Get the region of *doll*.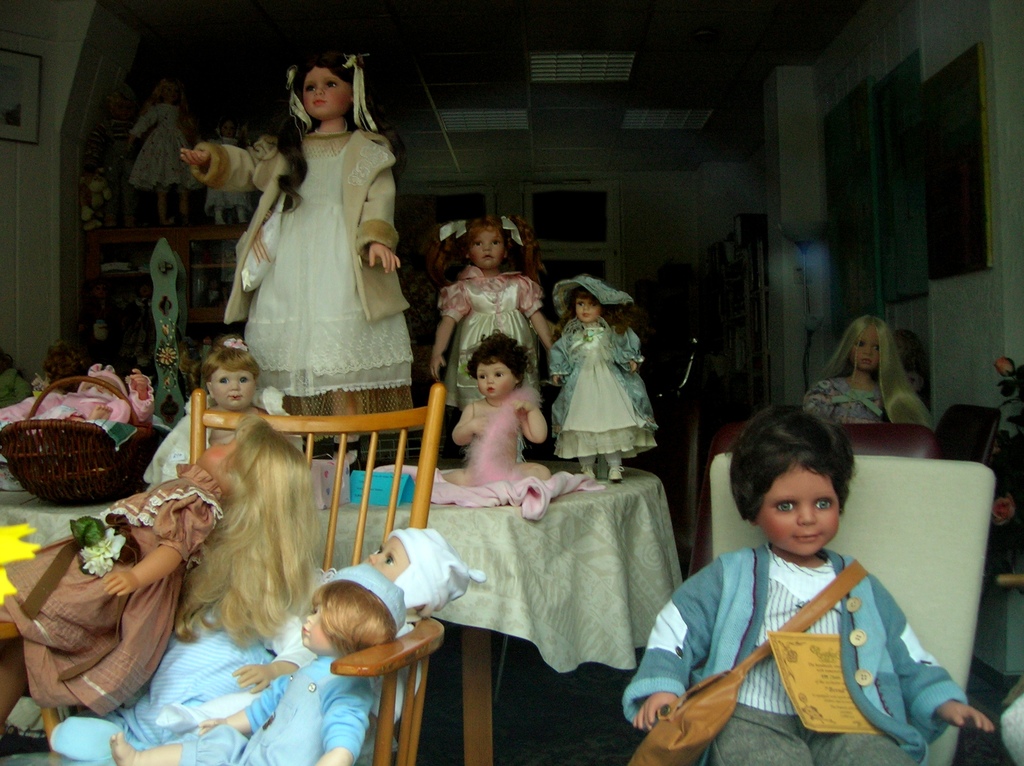
x1=797, y1=313, x2=933, y2=425.
